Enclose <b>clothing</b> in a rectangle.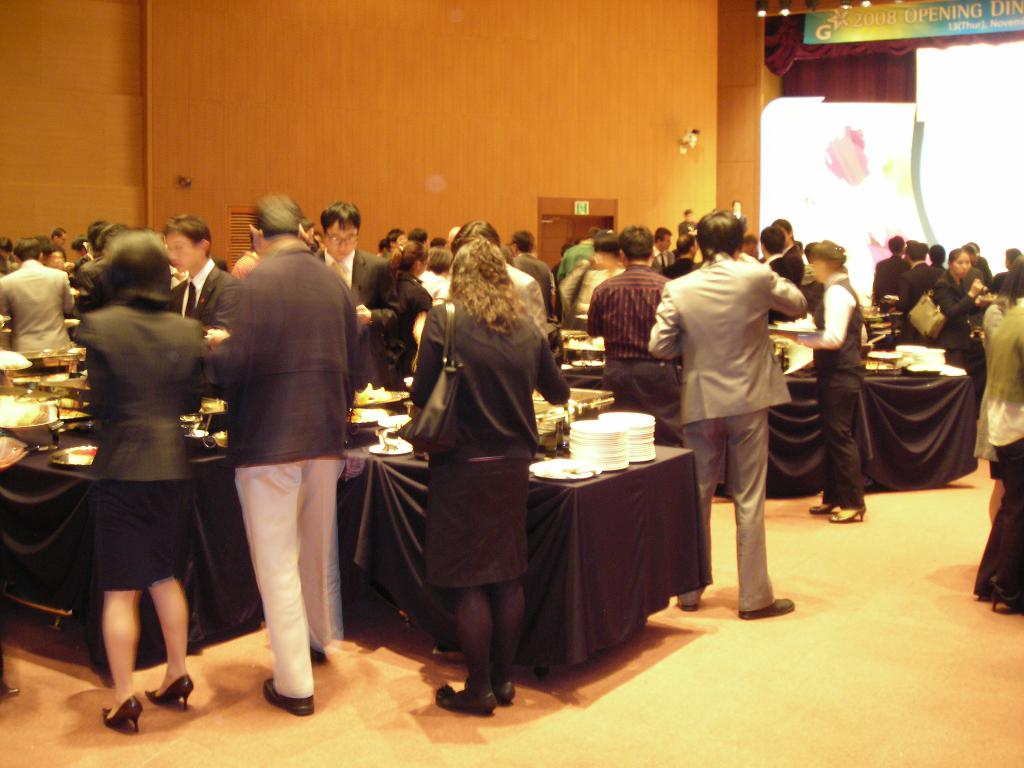
(x1=896, y1=260, x2=934, y2=341).
